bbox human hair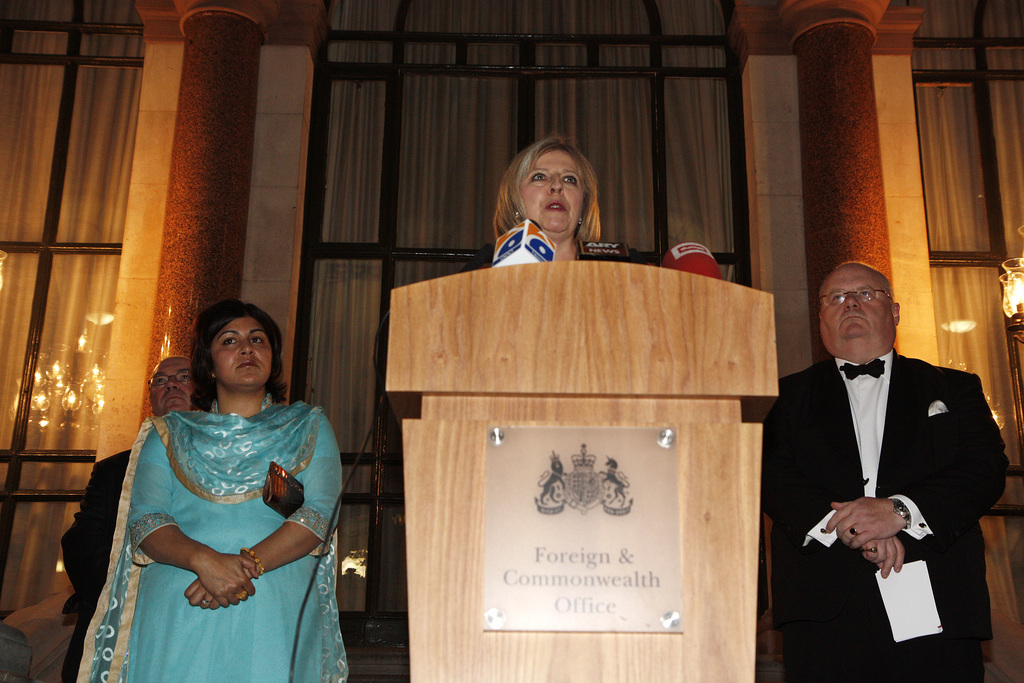
l=192, t=295, r=294, b=410
